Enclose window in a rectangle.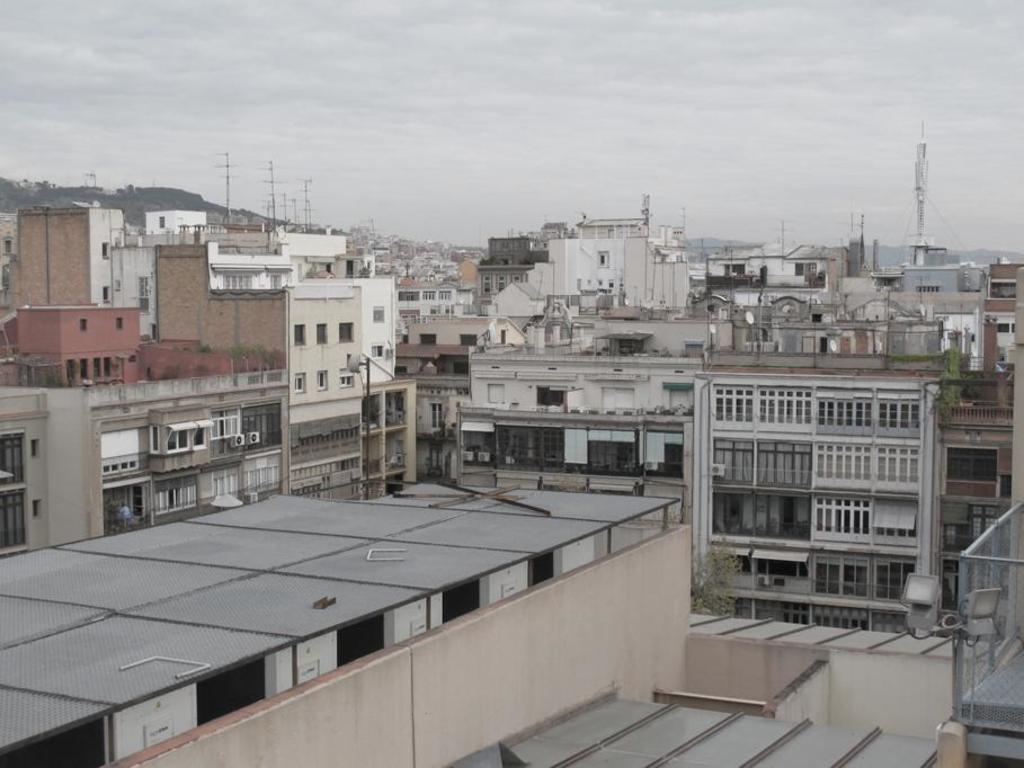
<bbox>338, 320, 357, 345</bbox>.
